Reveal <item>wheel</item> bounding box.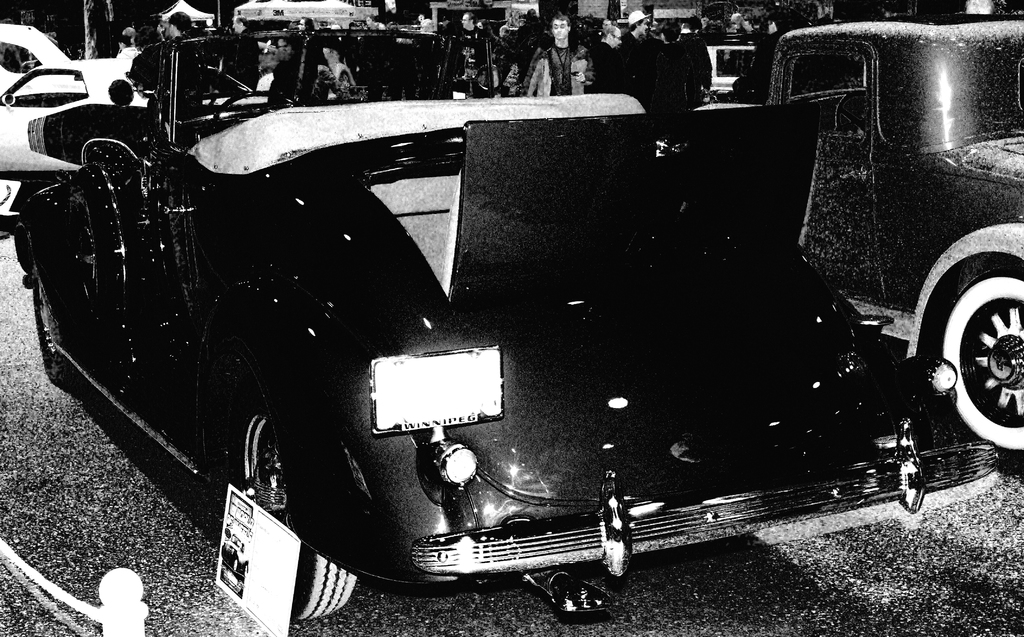
Revealed: (left=31, top=271, right=76, bottom=386).
